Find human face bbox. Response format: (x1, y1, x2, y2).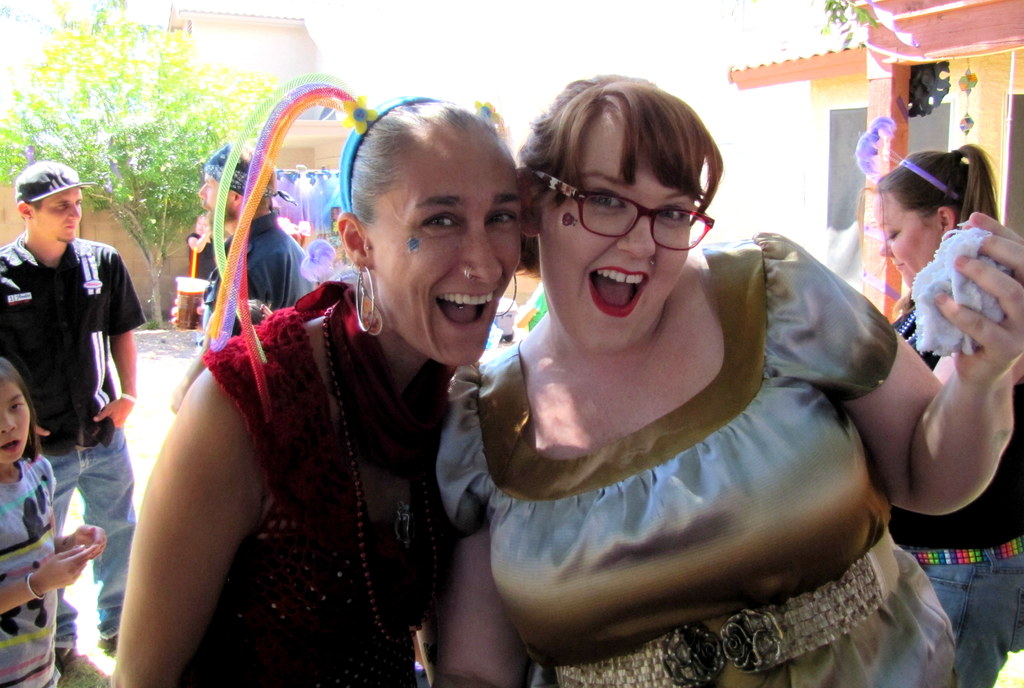
(870, 191, 951, 284).
